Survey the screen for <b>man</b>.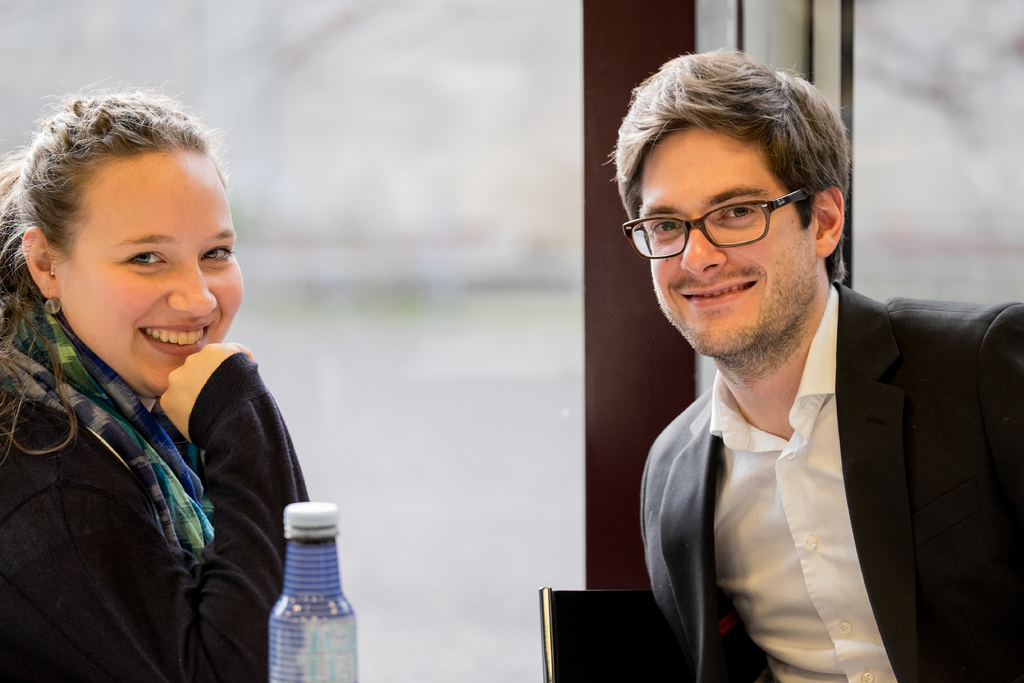
Survey found: bbox=[598, 84, 1018, 668].
